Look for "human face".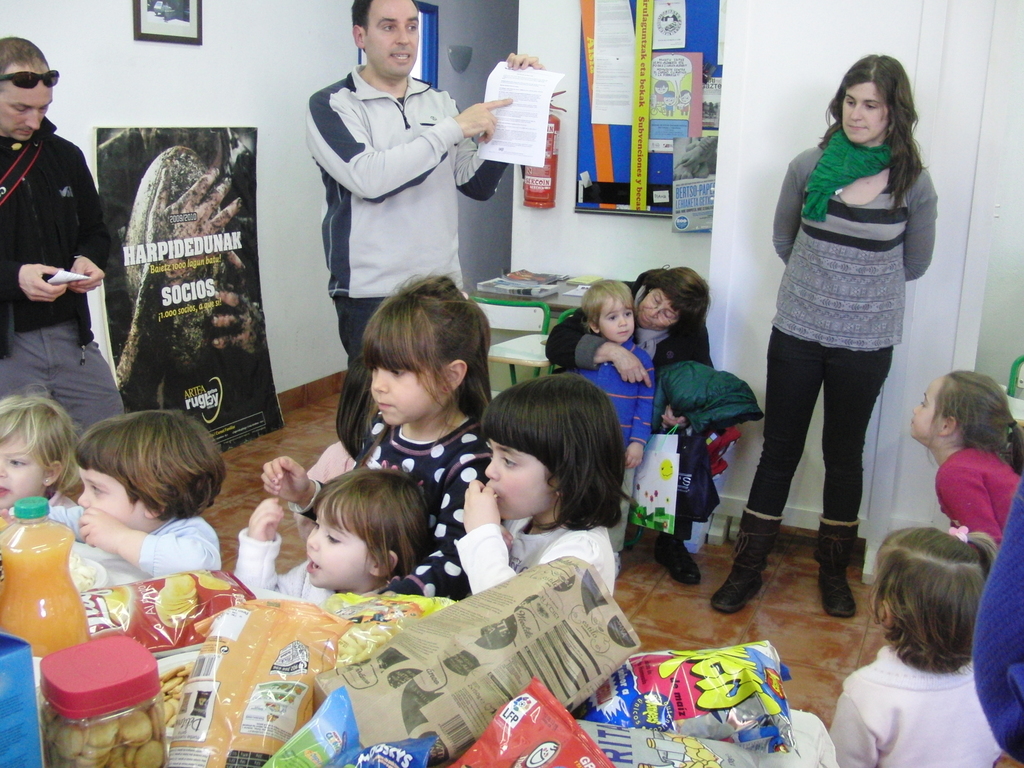
Found: select_region(599, 297, 628, 343).
